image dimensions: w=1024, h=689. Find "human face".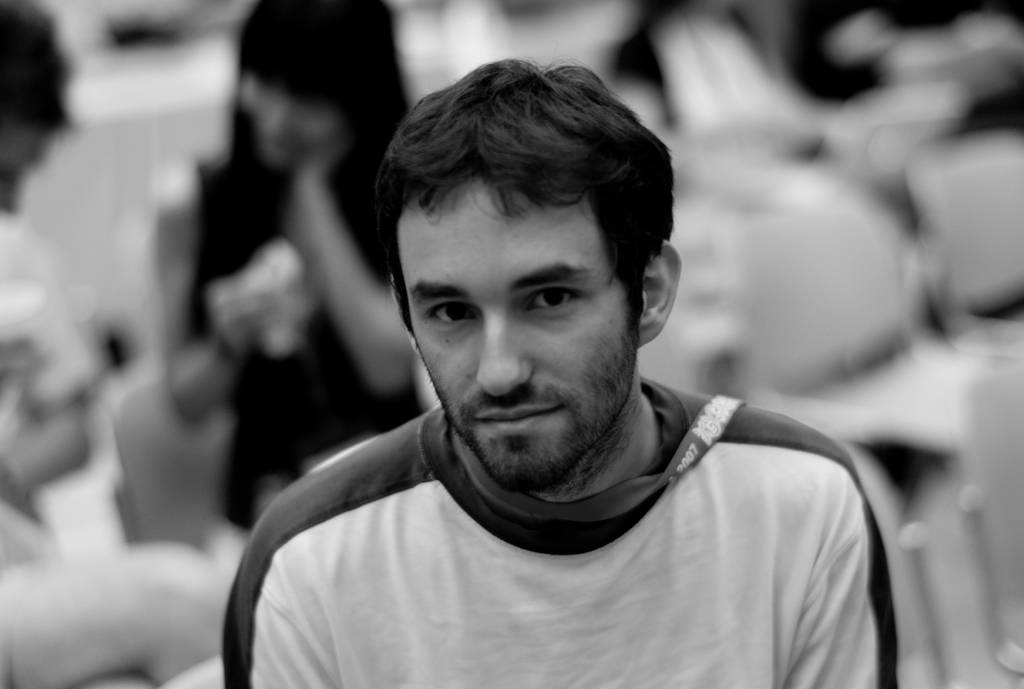
locate(236, 83, 362, 162).
